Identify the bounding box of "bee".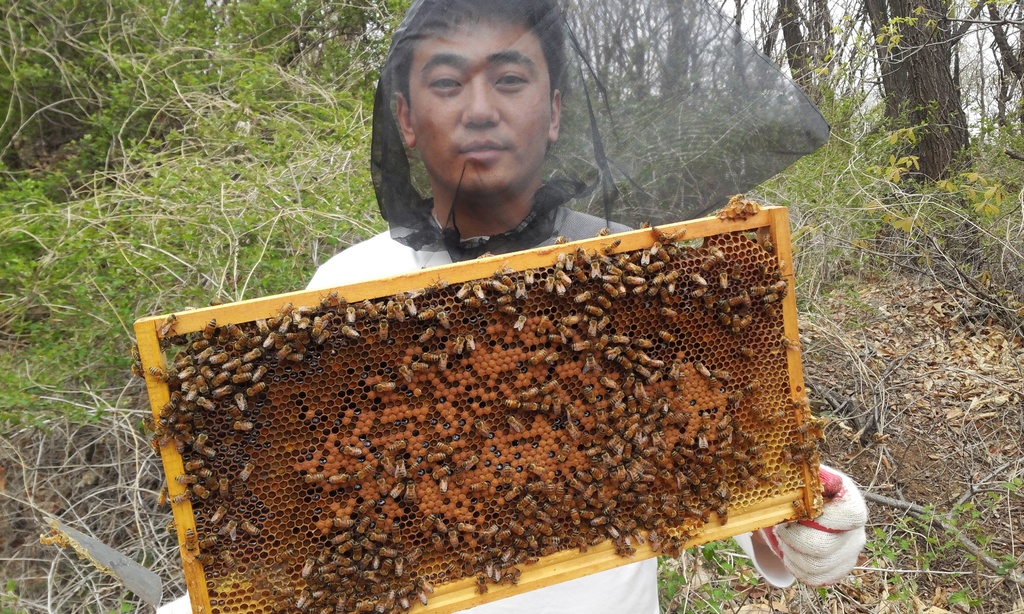
(x1=177, y1=377, x2=198, y2=391).
